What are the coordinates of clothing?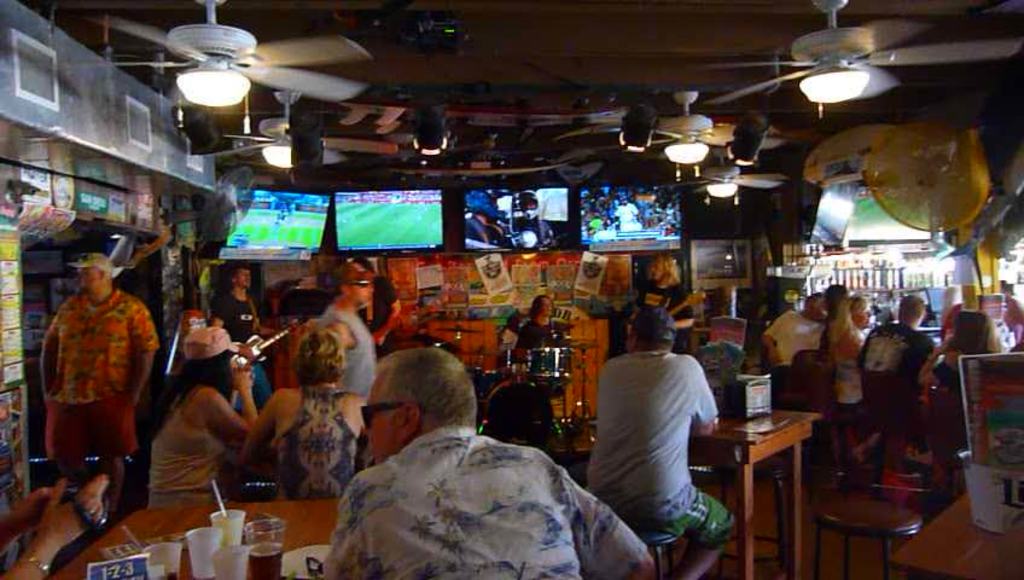
select_region(144, 394, 235, 511).
